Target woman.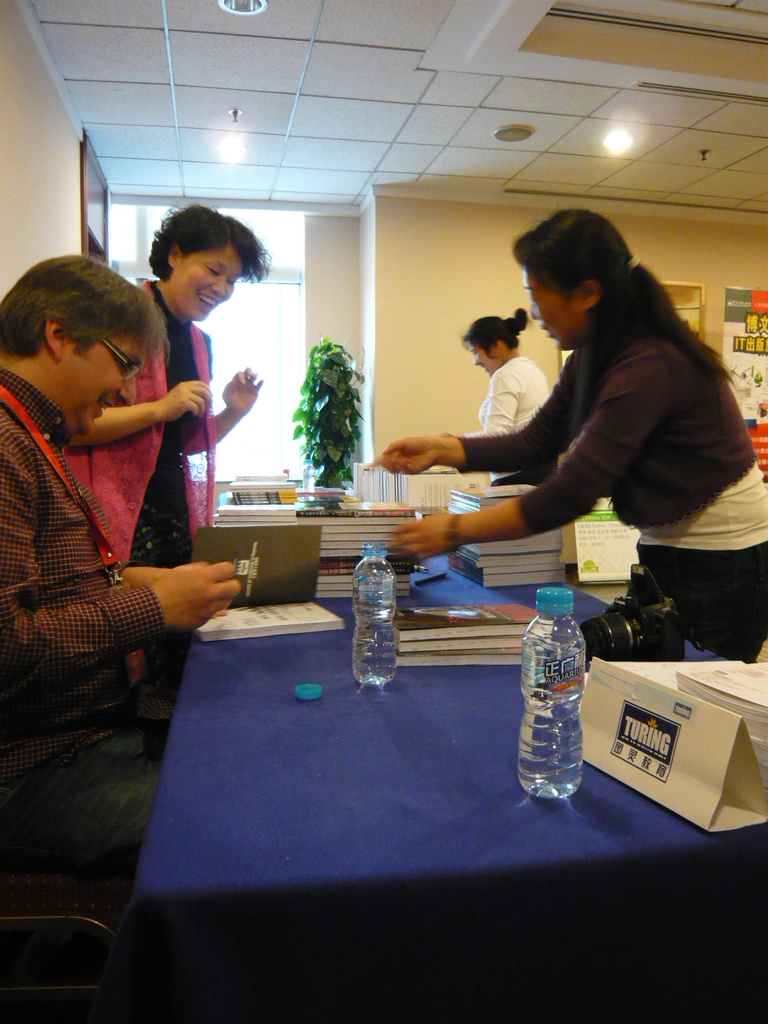
Target region: (446,307,579,573).
